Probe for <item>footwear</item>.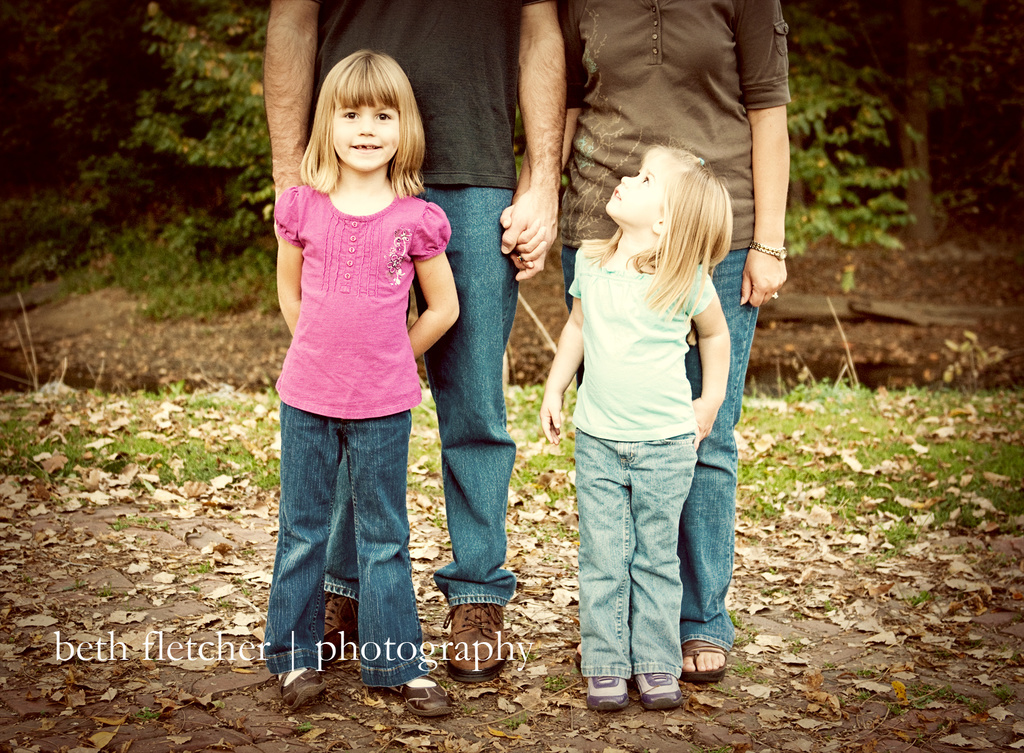
Probe result: <bbox>635, 672, 680, 711</bbox>.
